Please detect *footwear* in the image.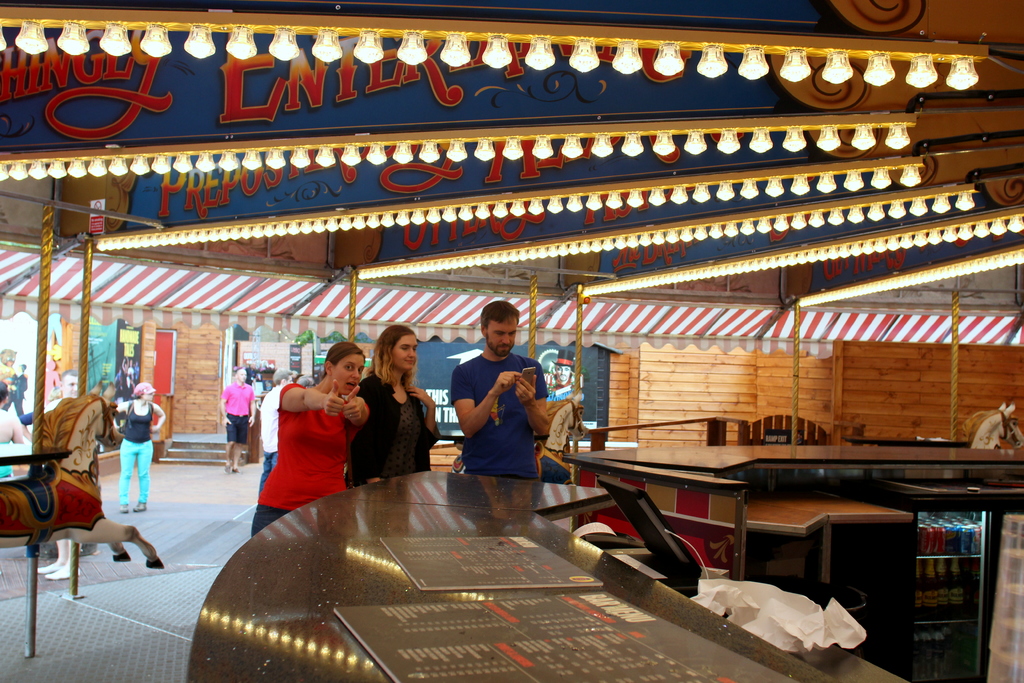
{"left": 116, "top": 503, "right": 132, "bottom": 514}.
